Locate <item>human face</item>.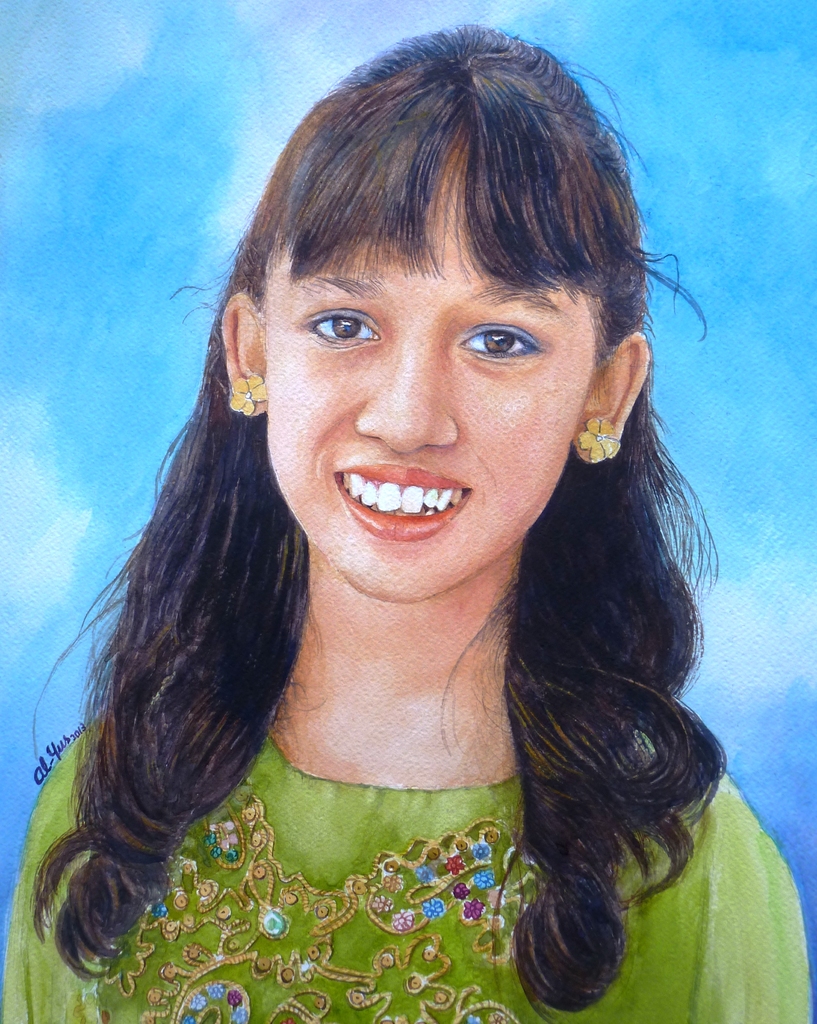
Bounding box: l=254, t=163, r=608, b=607.
